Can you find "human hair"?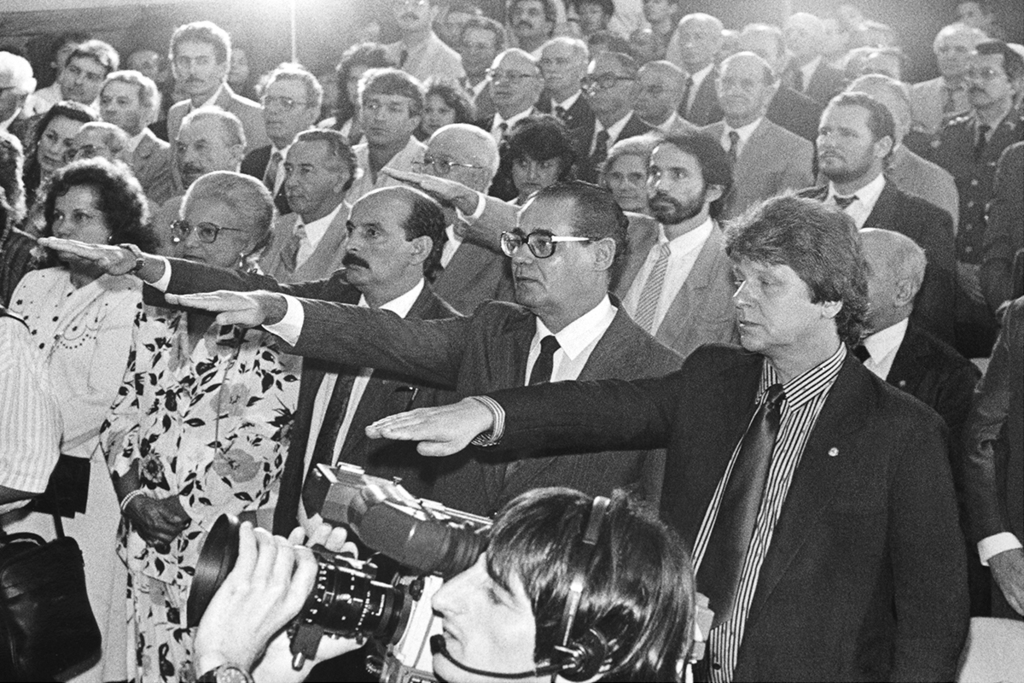
Yes, bounding box: 643/56/693/102.
